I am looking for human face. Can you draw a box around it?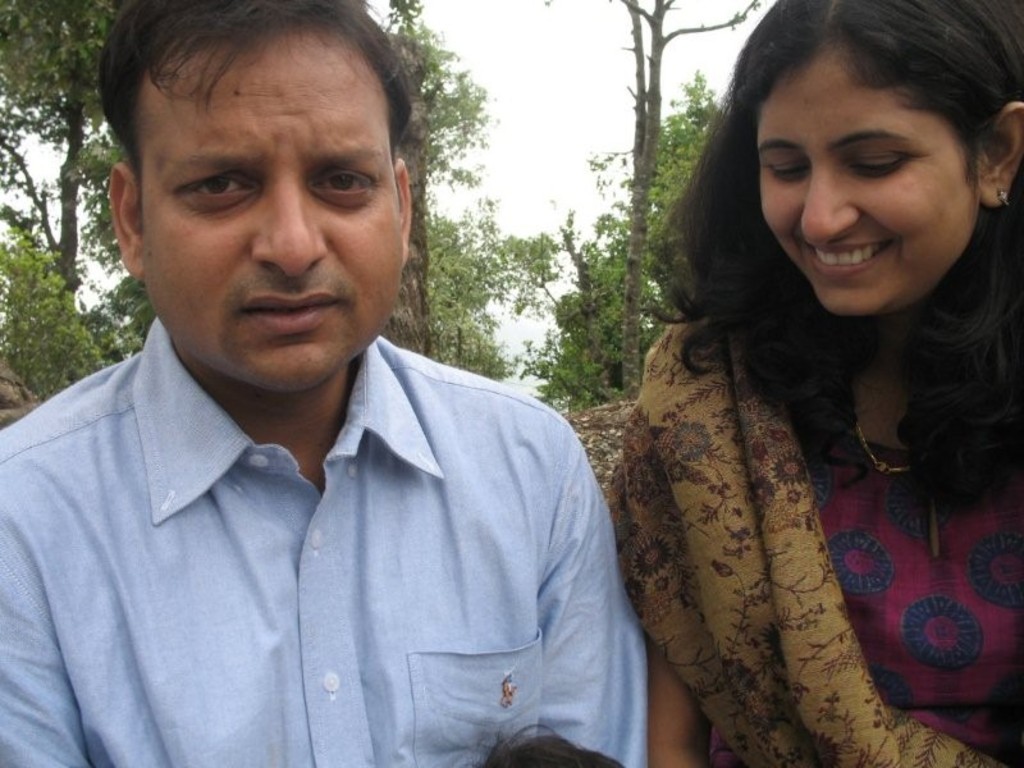
Sure, the bounding box is <bbox>132, 26, 403, 390</bbox>.
